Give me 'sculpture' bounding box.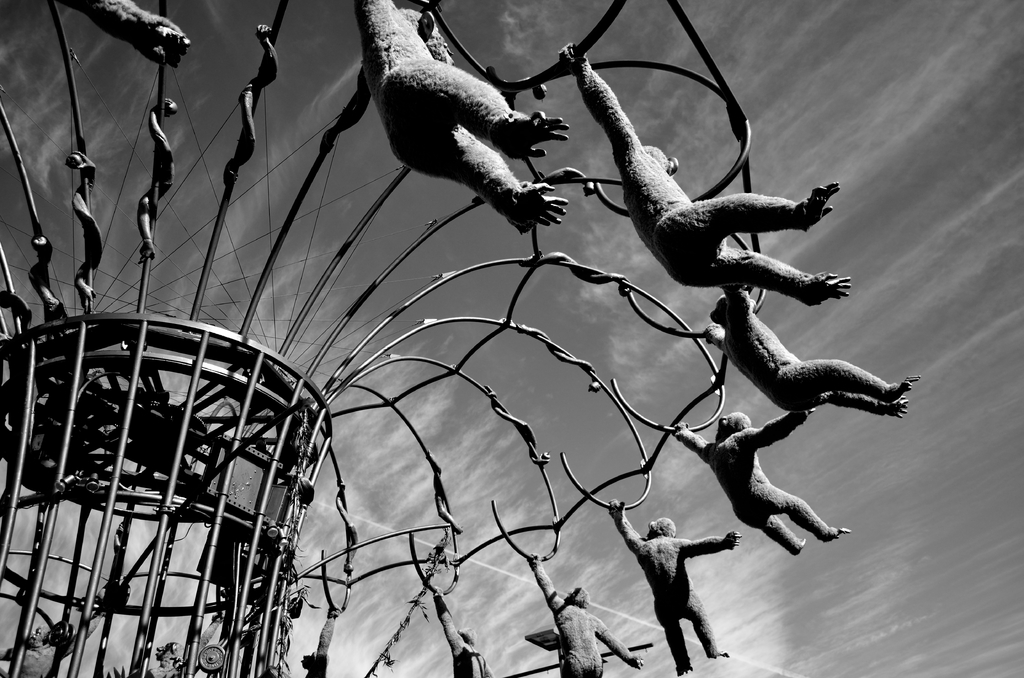
<region>145, 637, 191, 677</region>.
